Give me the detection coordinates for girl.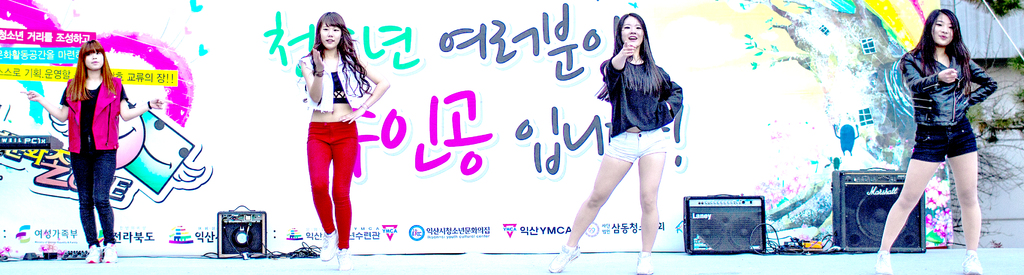
BBox(547, 13, 686, 274).
